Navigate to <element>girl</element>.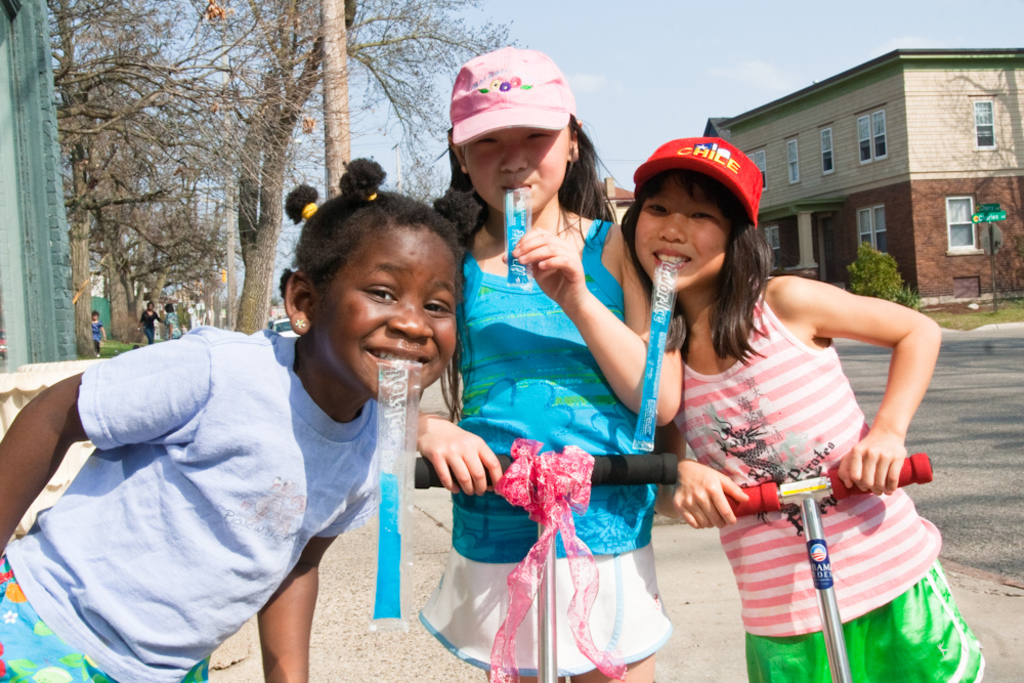
Navigation target: box(414, 41, 673, 682).
